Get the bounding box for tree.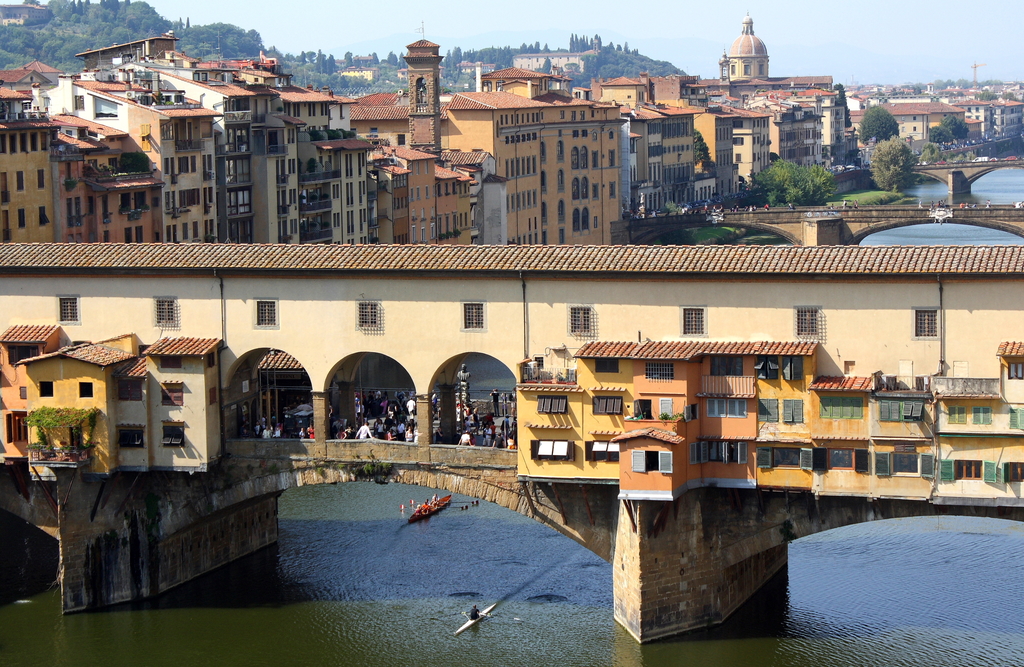
left=691, top=126, right=716, bottom=180.
